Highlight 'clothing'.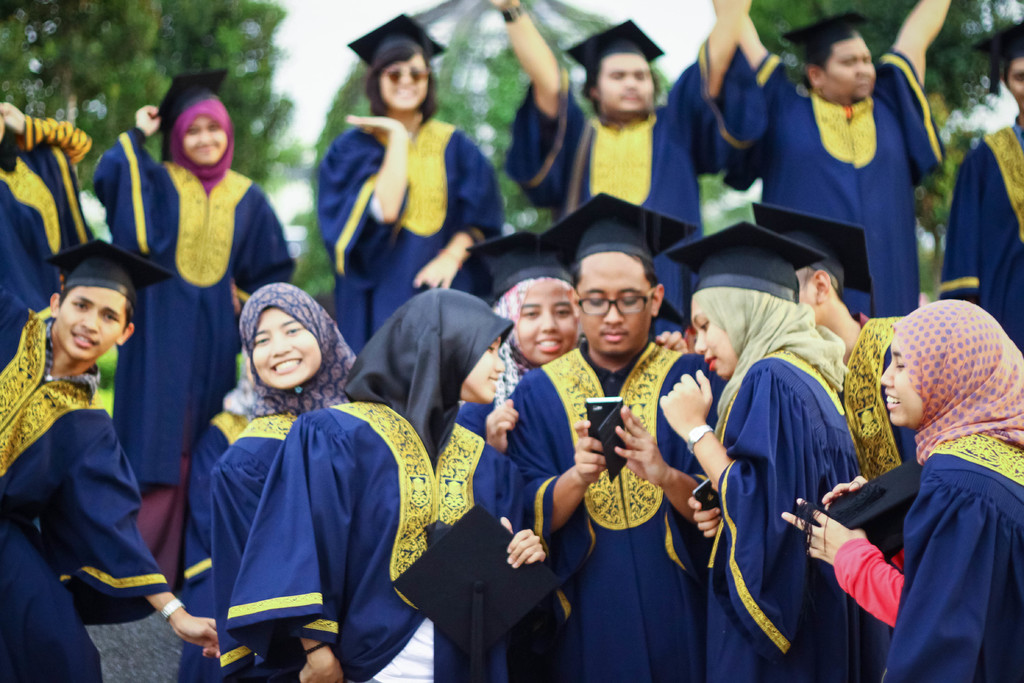
Highlighted region: [509,77,755,254].
